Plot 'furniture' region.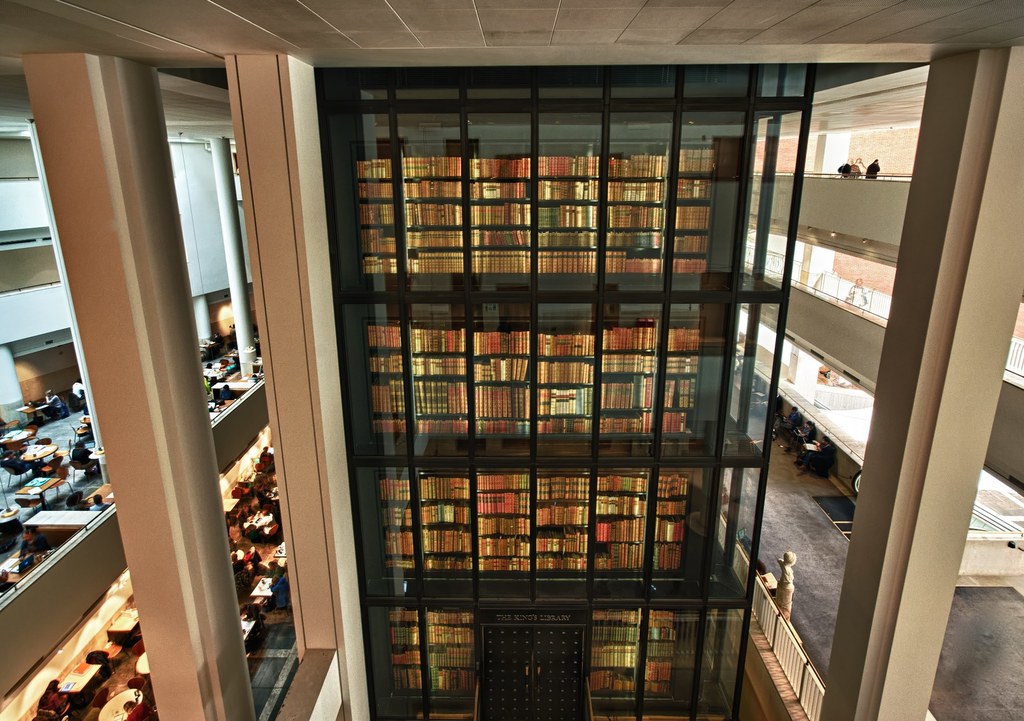
Plotted at detection(106, 603, 140, 644).
